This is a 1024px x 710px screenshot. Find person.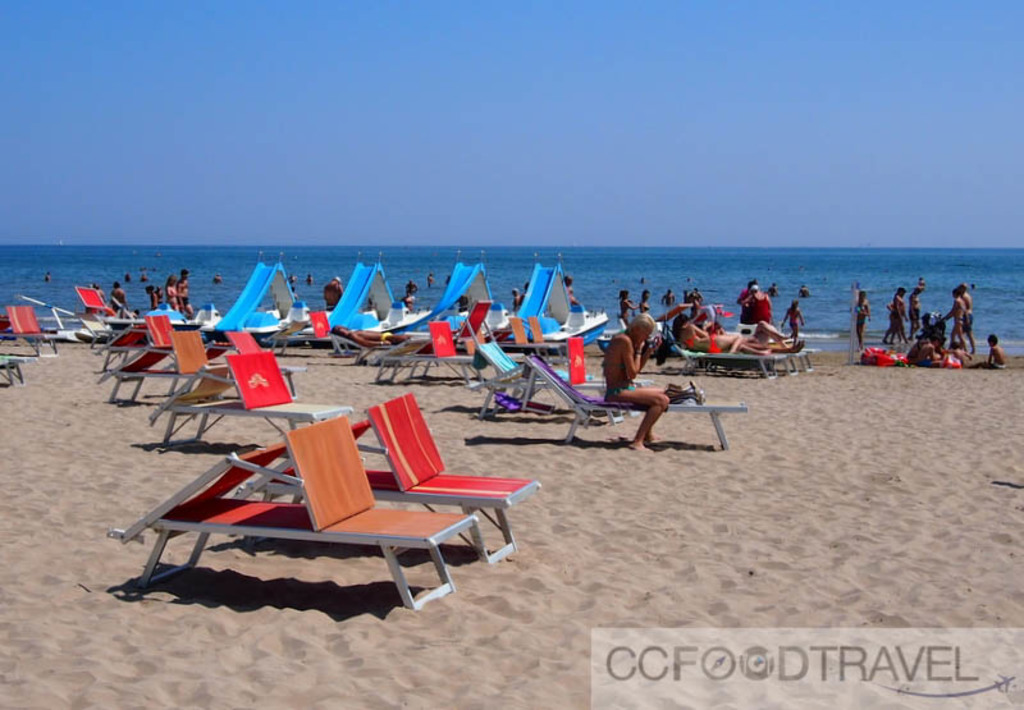
Bounding box: rect(940, 288, 968, 356).
